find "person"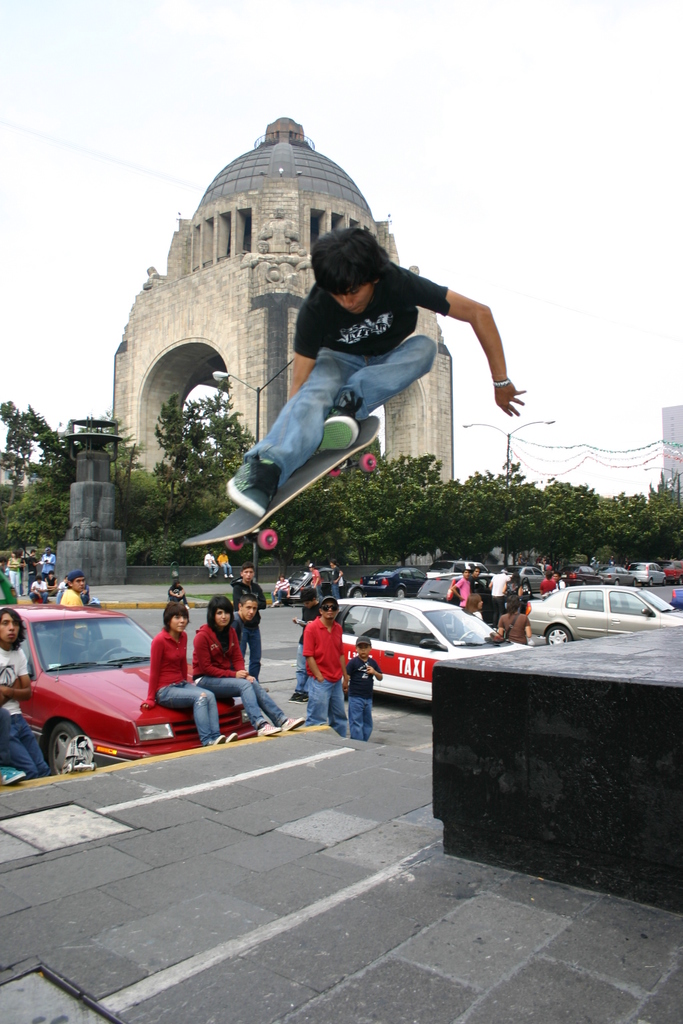
x1=487 y1=567 x2=508 y2=625
